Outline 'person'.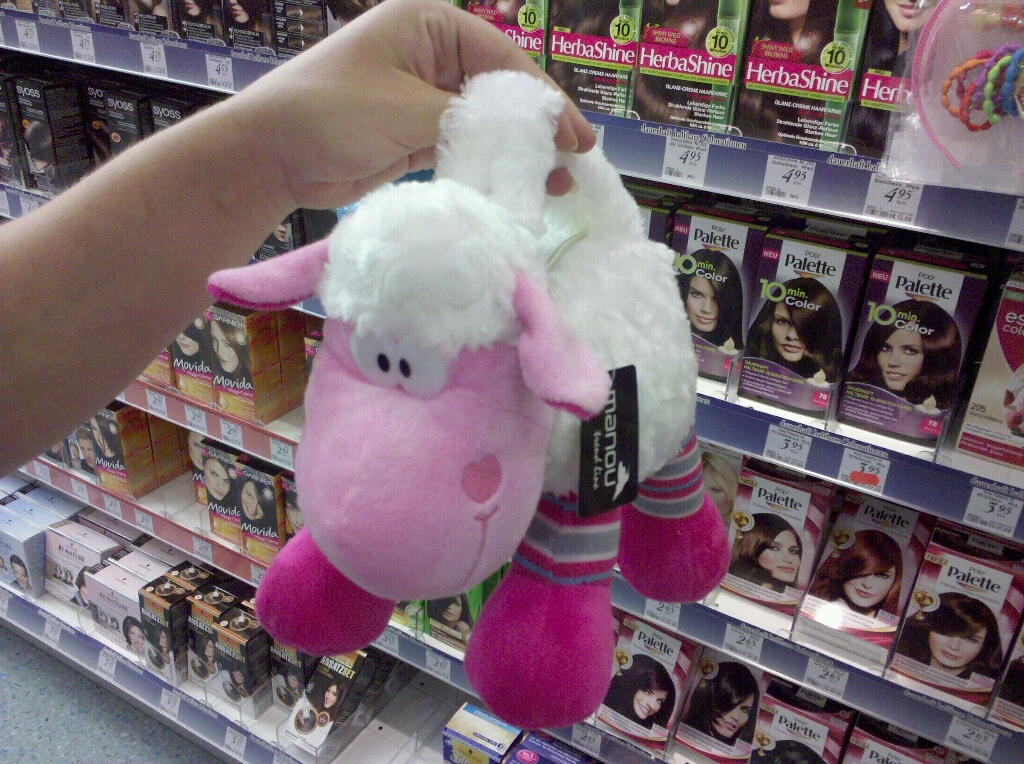
Outline: BBox(630, 0, 712, 128).
